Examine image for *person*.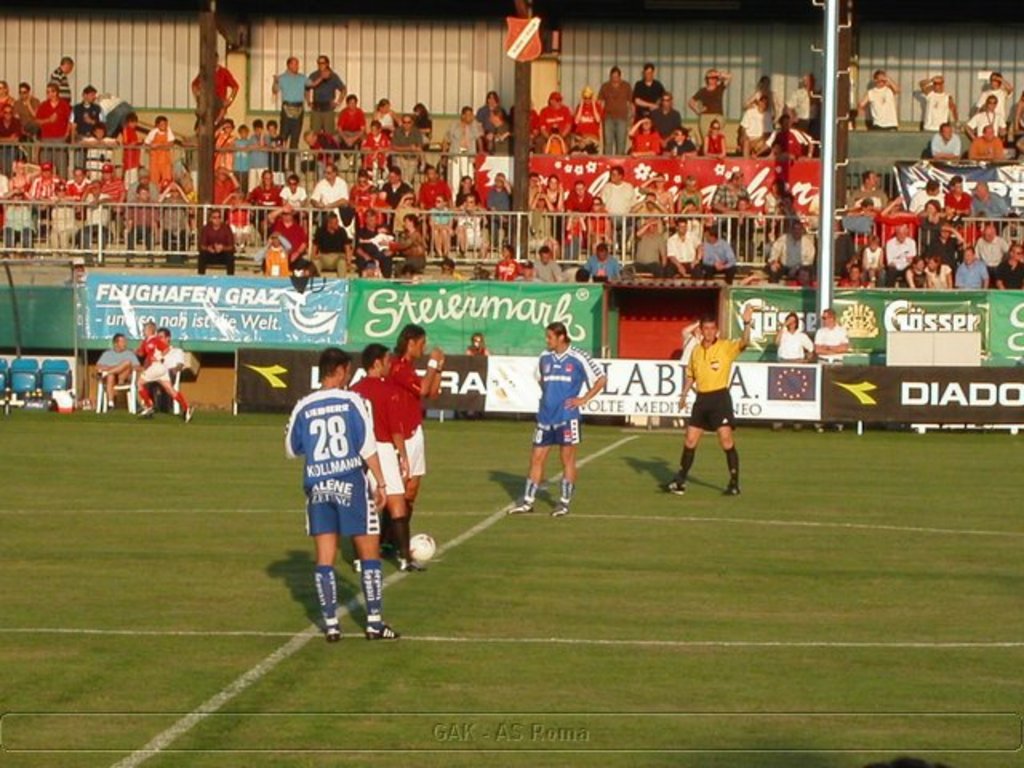
Examination result: bbox(91, 328, 144, 410).
